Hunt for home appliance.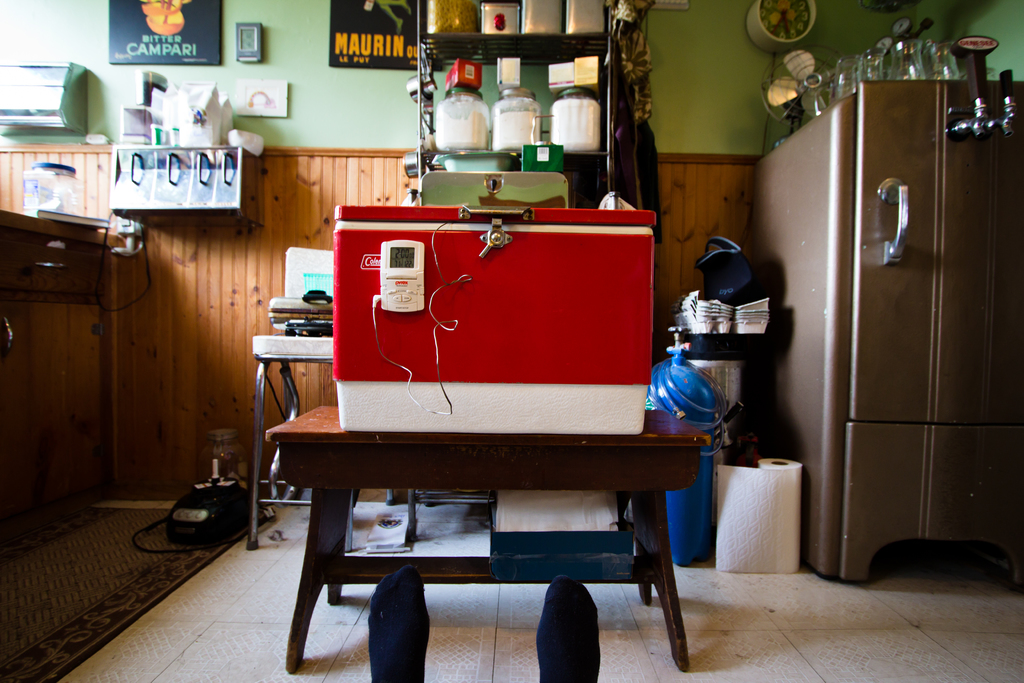
Hunted down at bbox=(785, 63, 1000, 587).
